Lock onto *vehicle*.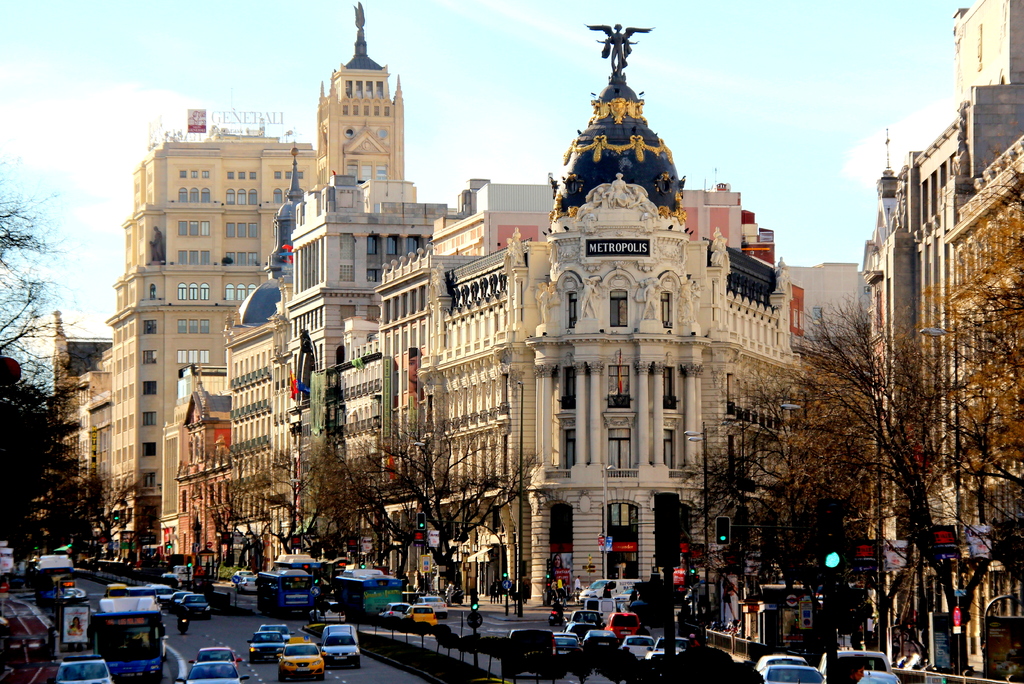
Locked: 406/606/435/628.
